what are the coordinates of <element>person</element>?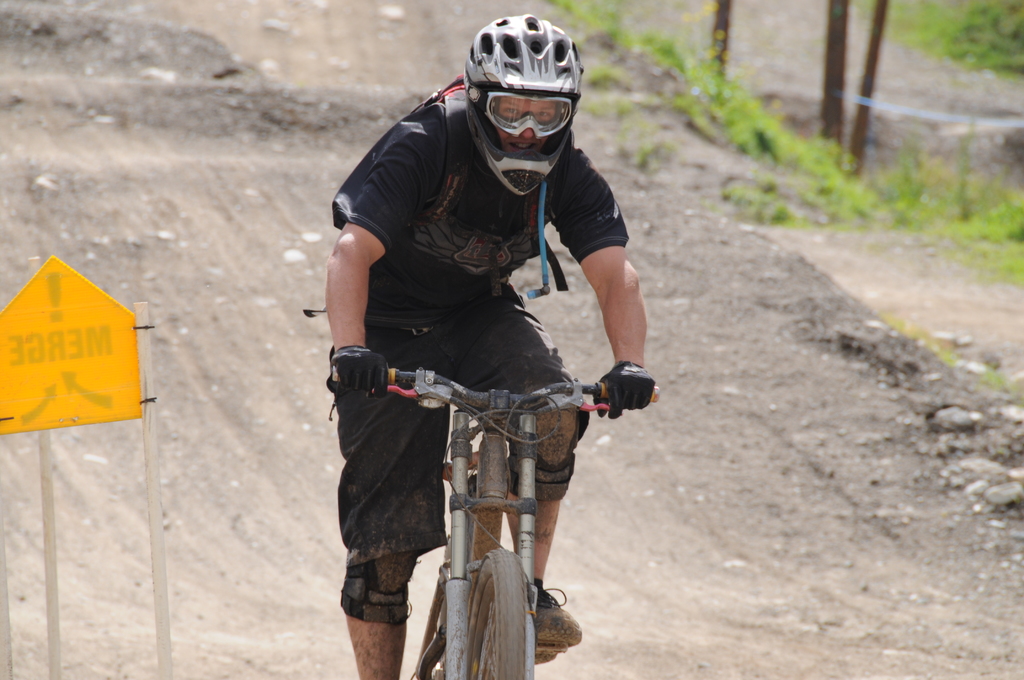
Rect(305, 15, 659, 679).
